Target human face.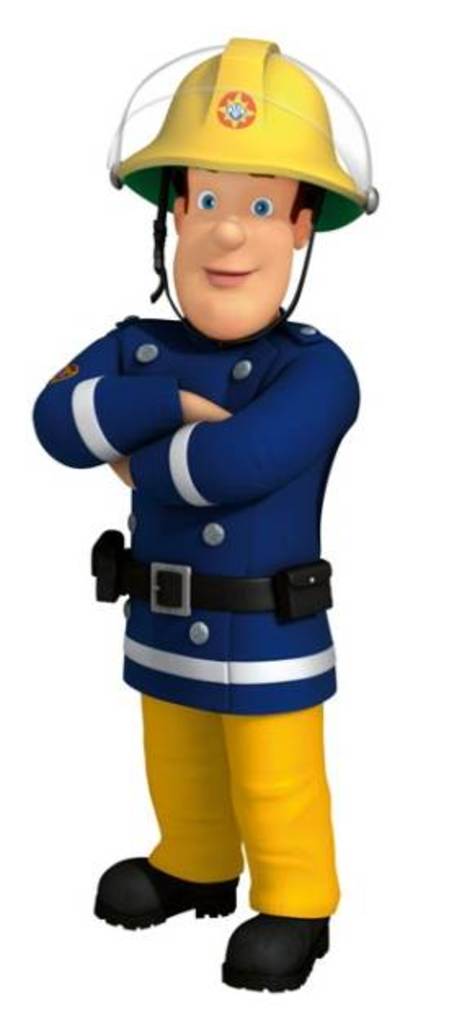
Target region: box(165, 170, 297, 345).
